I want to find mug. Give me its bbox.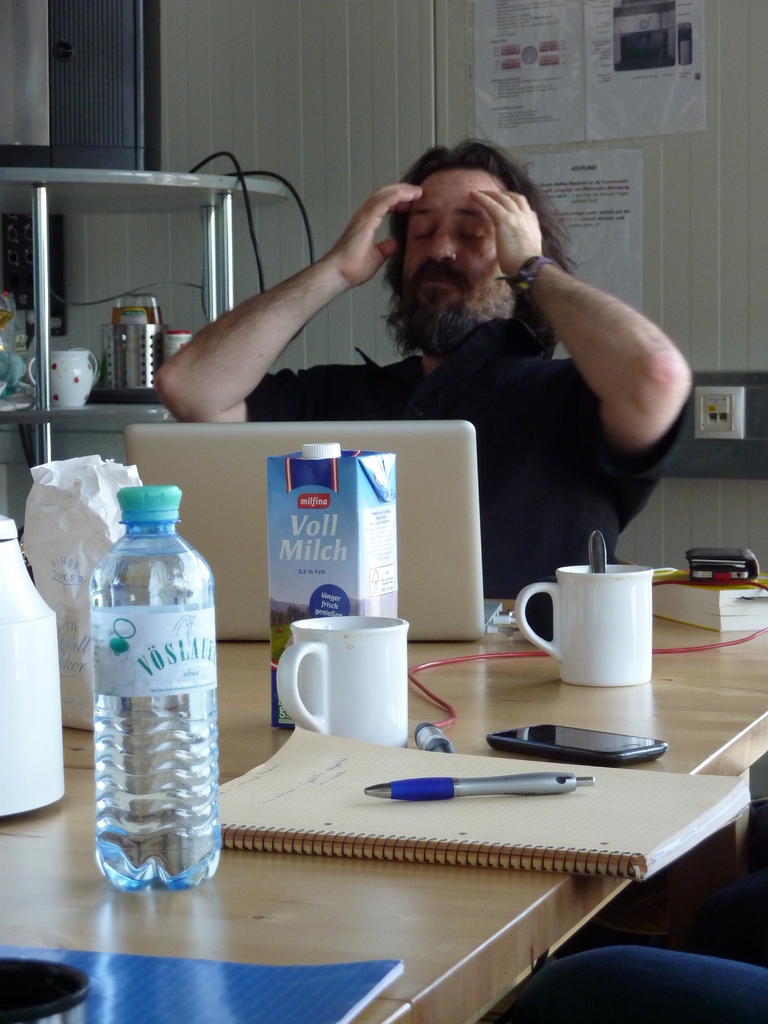
l=275, t=616, r=408, b=748.
